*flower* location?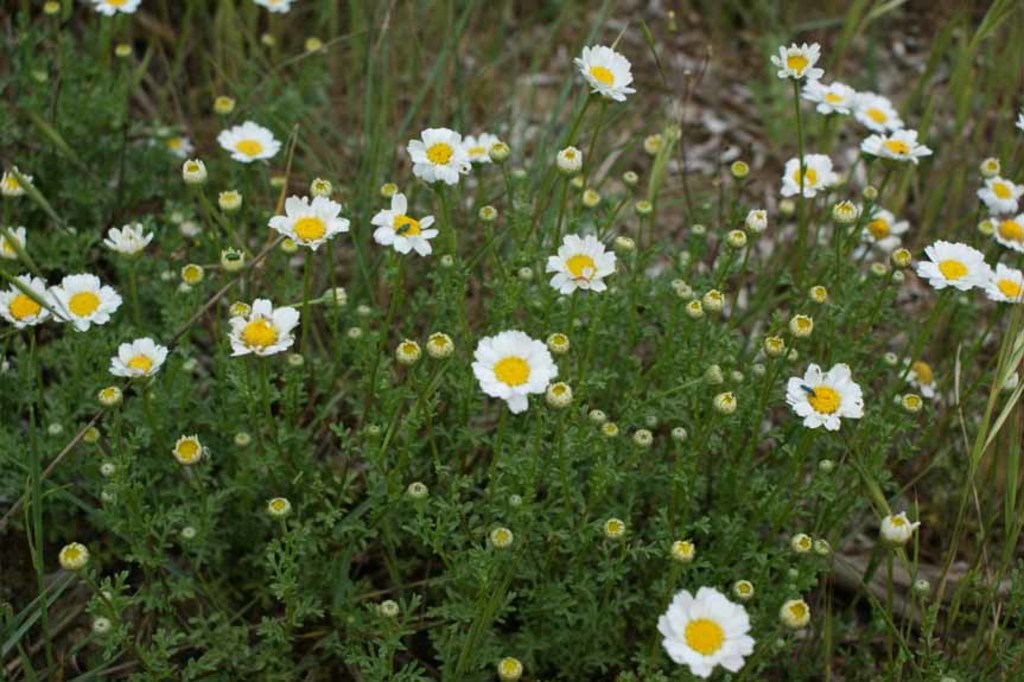
BBox(224, 247, 252, 270)
